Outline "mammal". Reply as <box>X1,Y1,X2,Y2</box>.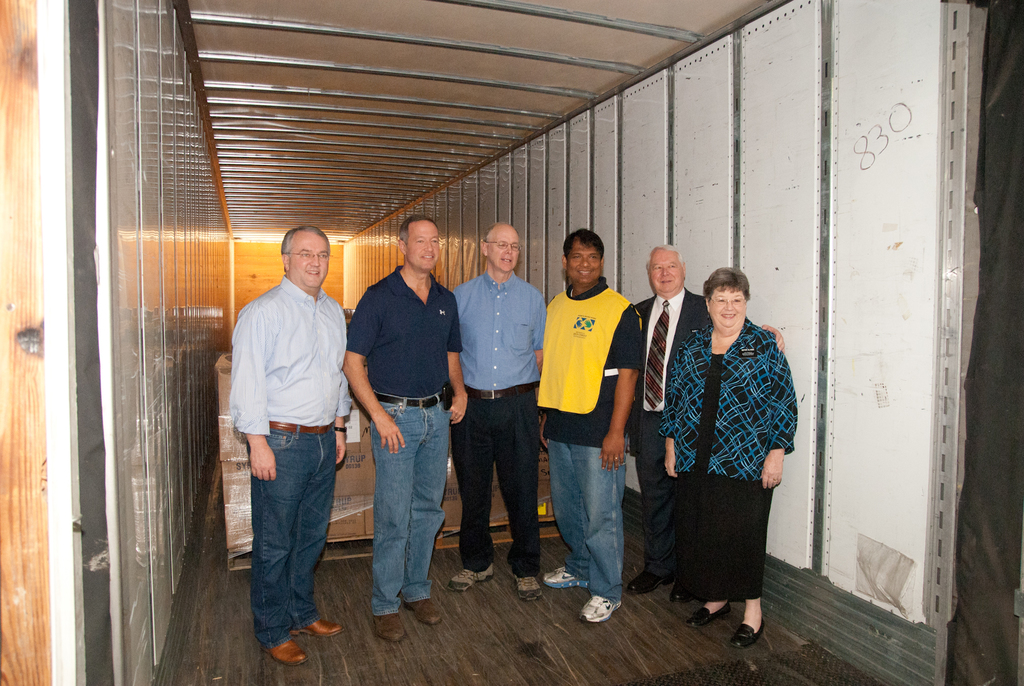
<box>230,222,354,664</box>.
